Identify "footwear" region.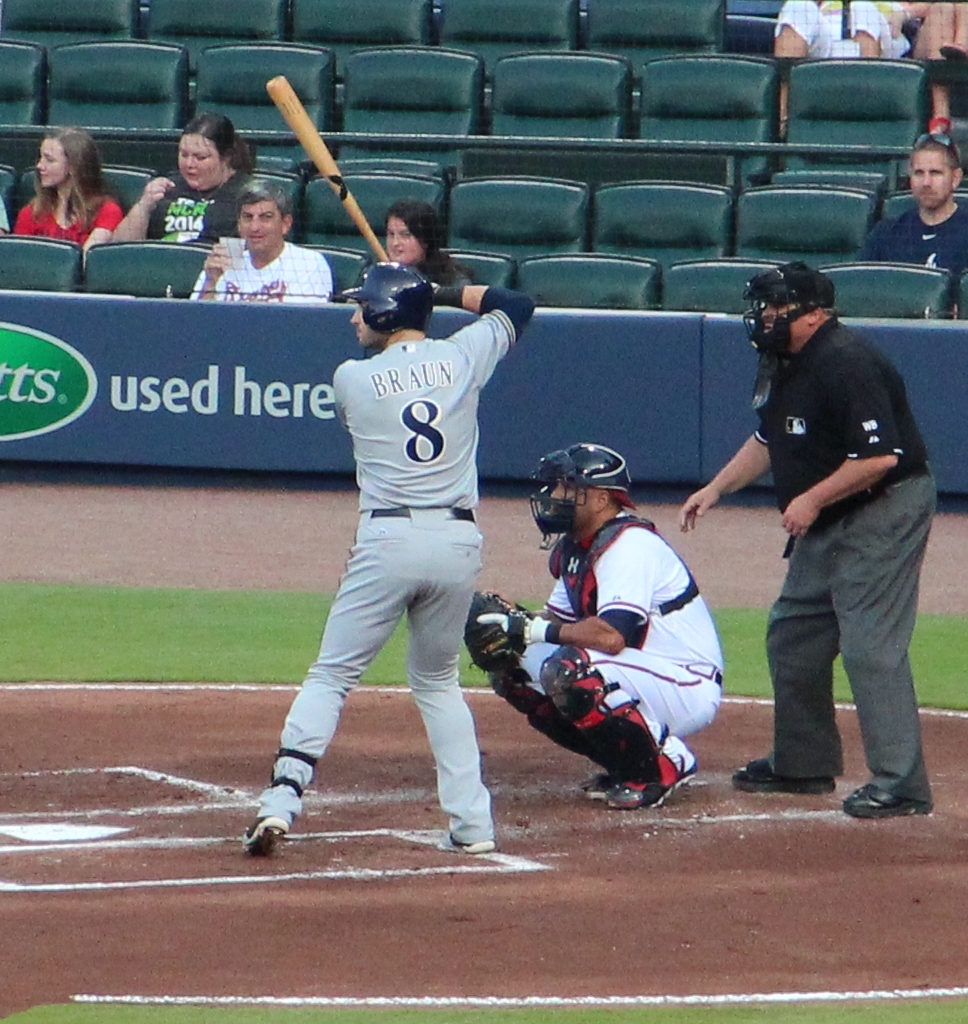
Region: 439,835,492,852.
